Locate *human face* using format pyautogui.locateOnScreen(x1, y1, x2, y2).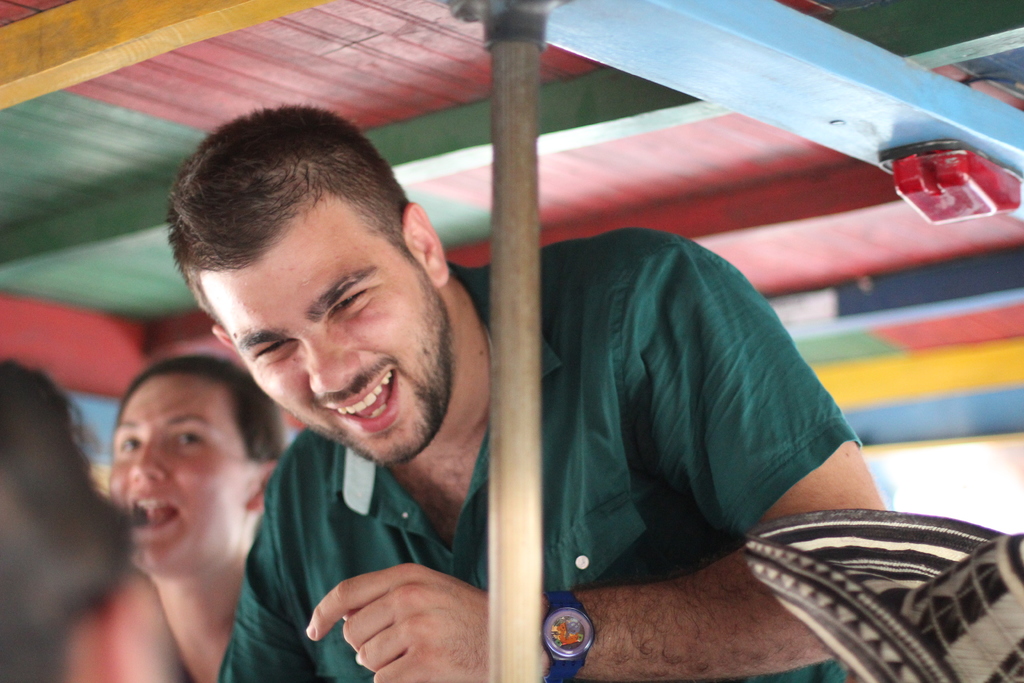
pyautogui.locateOnScreen(109, 377, 253, 574).
